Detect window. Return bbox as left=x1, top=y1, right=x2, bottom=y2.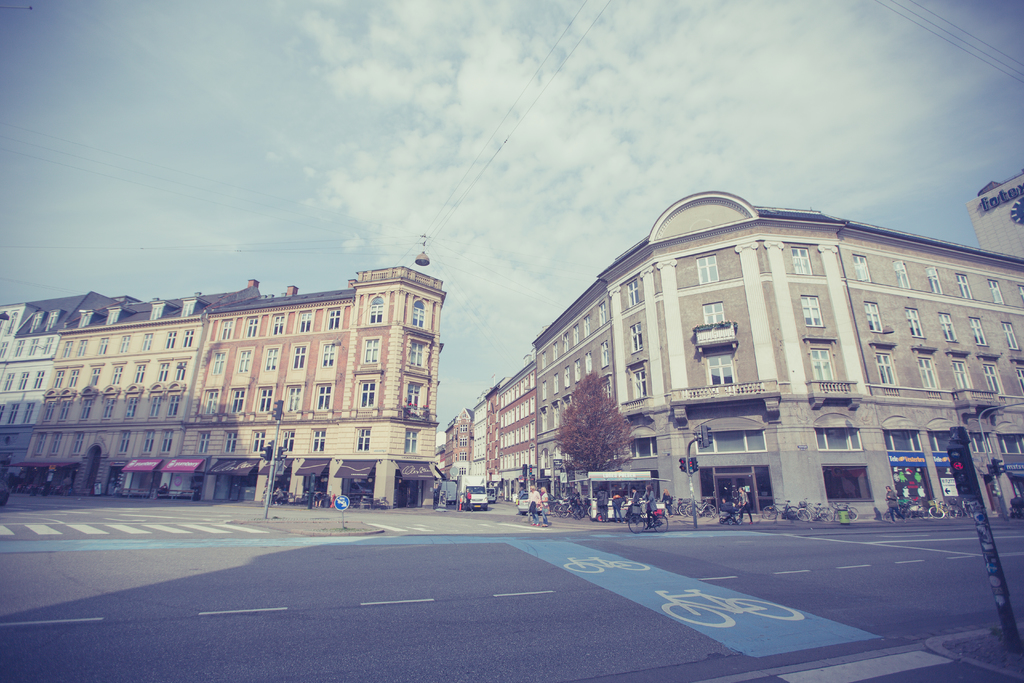
left=631, top=367, right=643, bottom=396.
